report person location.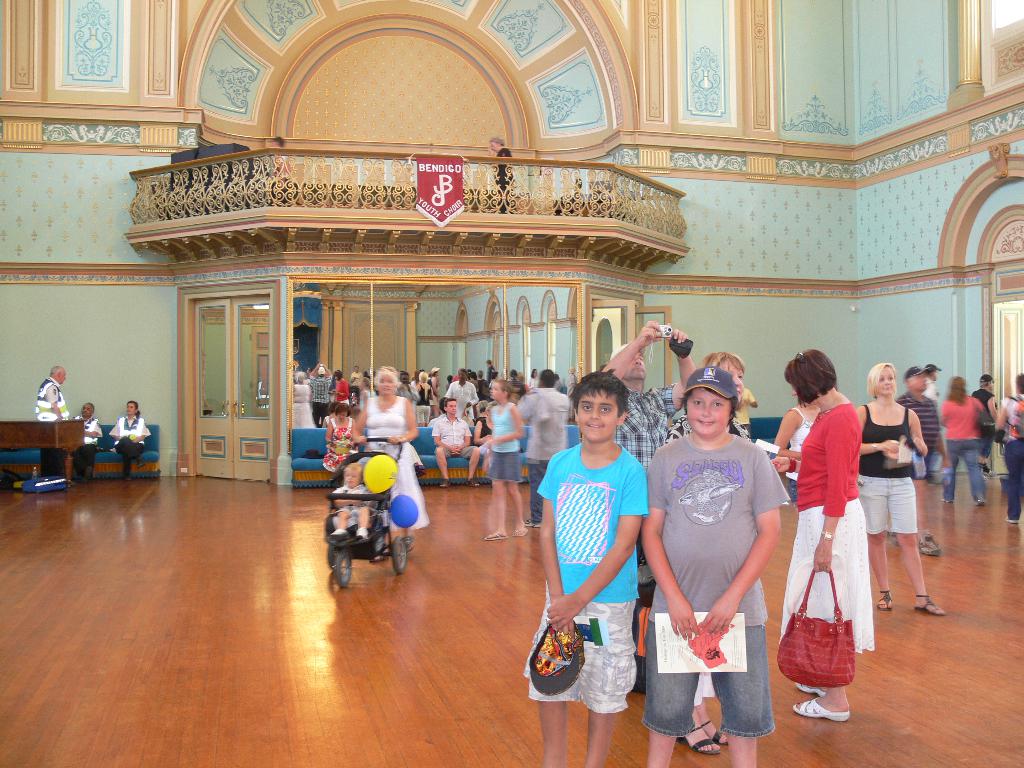
Report: x1=105, y1=399, x2=156, y2=477.
